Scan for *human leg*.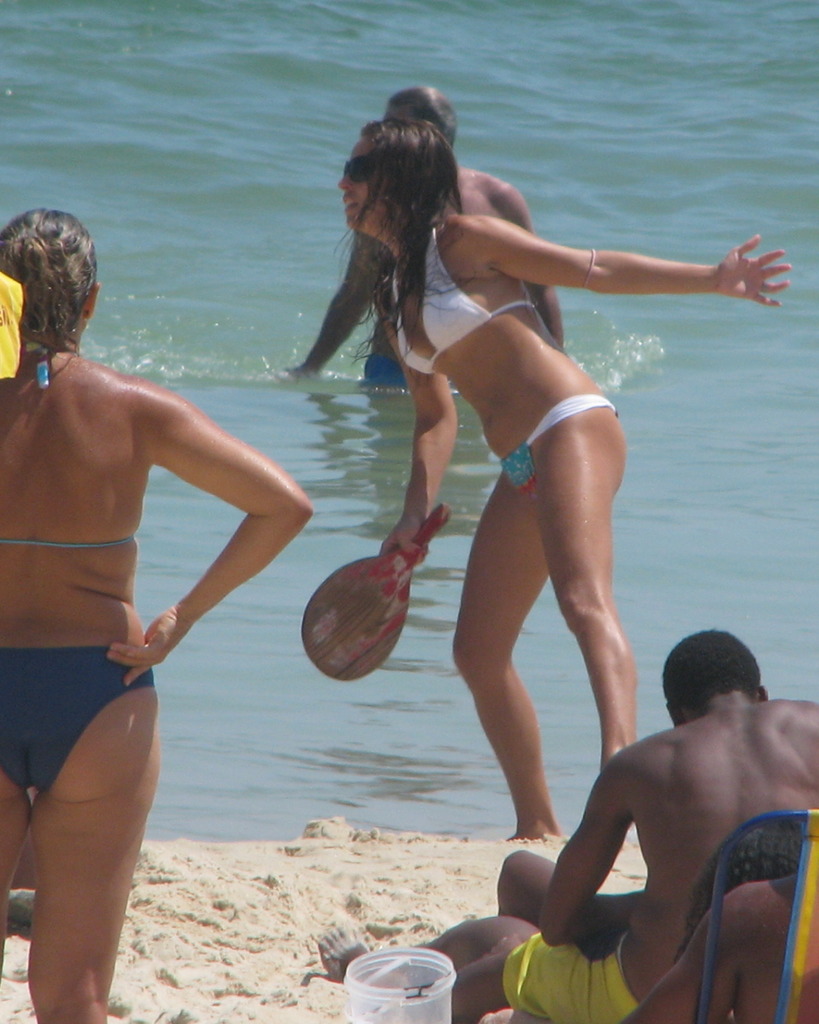
Scan result: locate(0, 733, 42, 979).
